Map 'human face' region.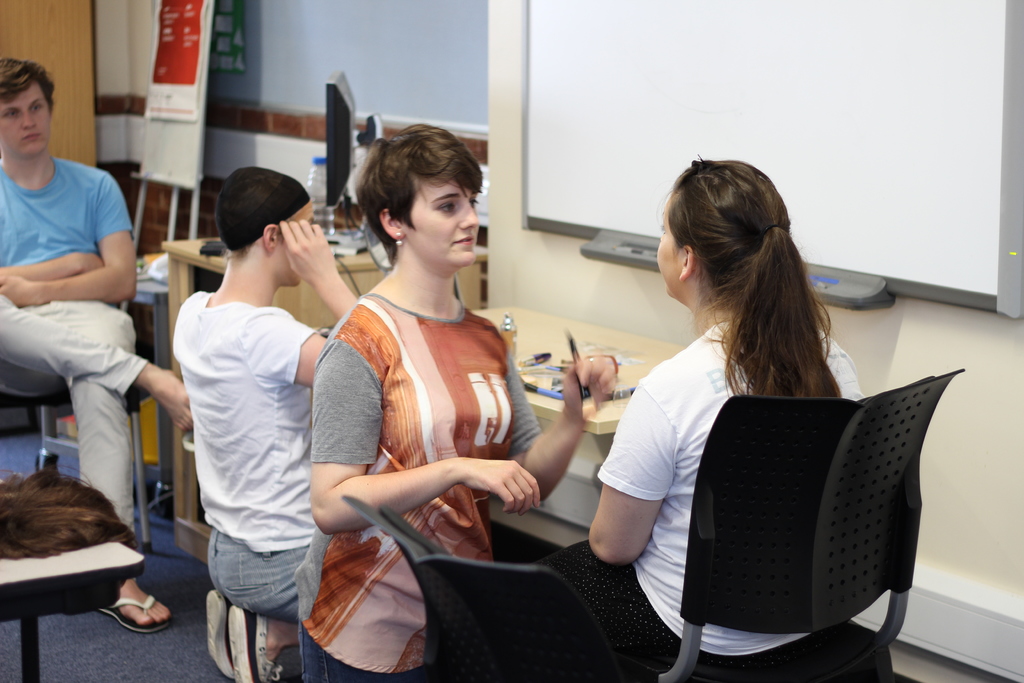
Mapped to <box>409,178,477,267</box>.
